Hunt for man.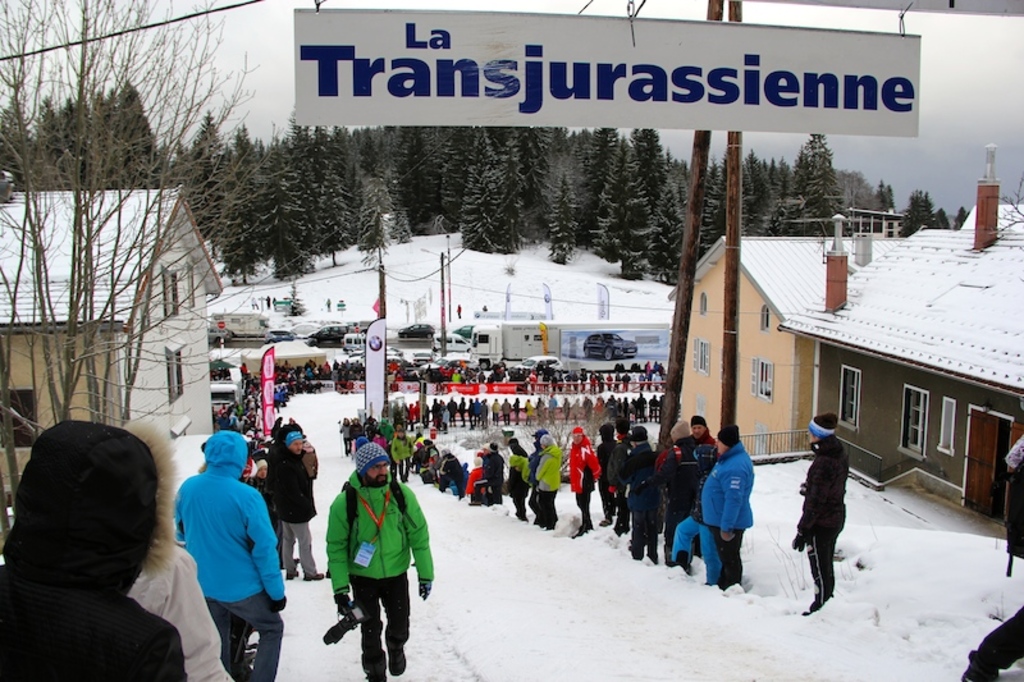
Hunted down at rect(692, 411, 721, 464).
